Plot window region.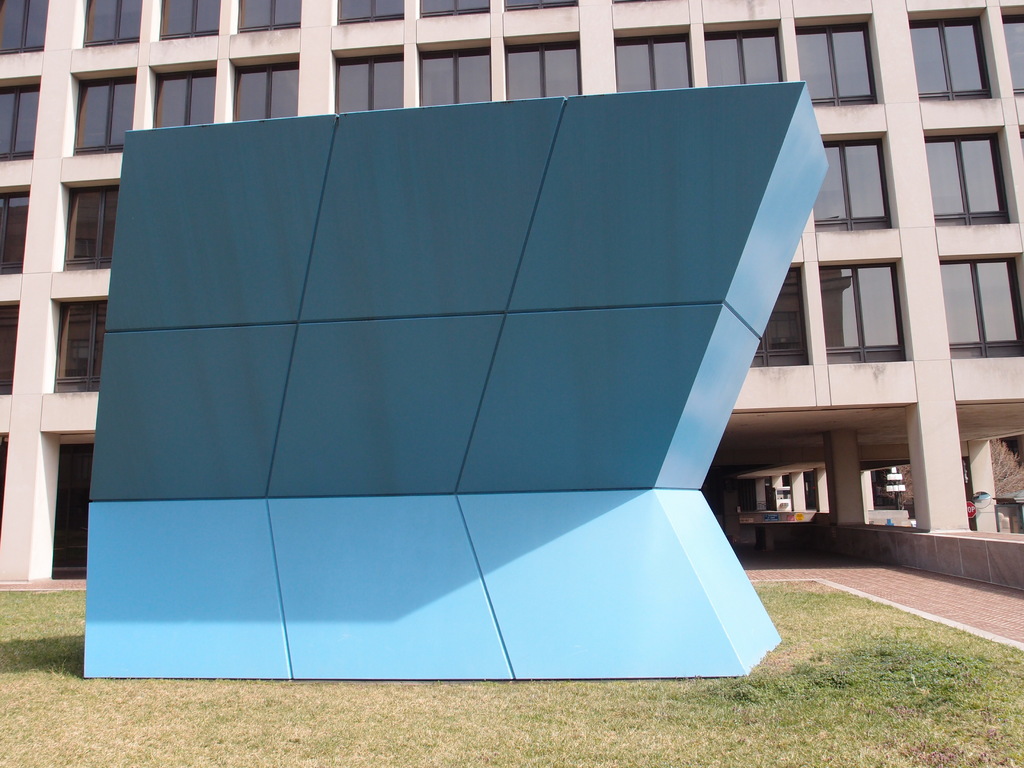
Plotted at (77, 0, 144, 46).
